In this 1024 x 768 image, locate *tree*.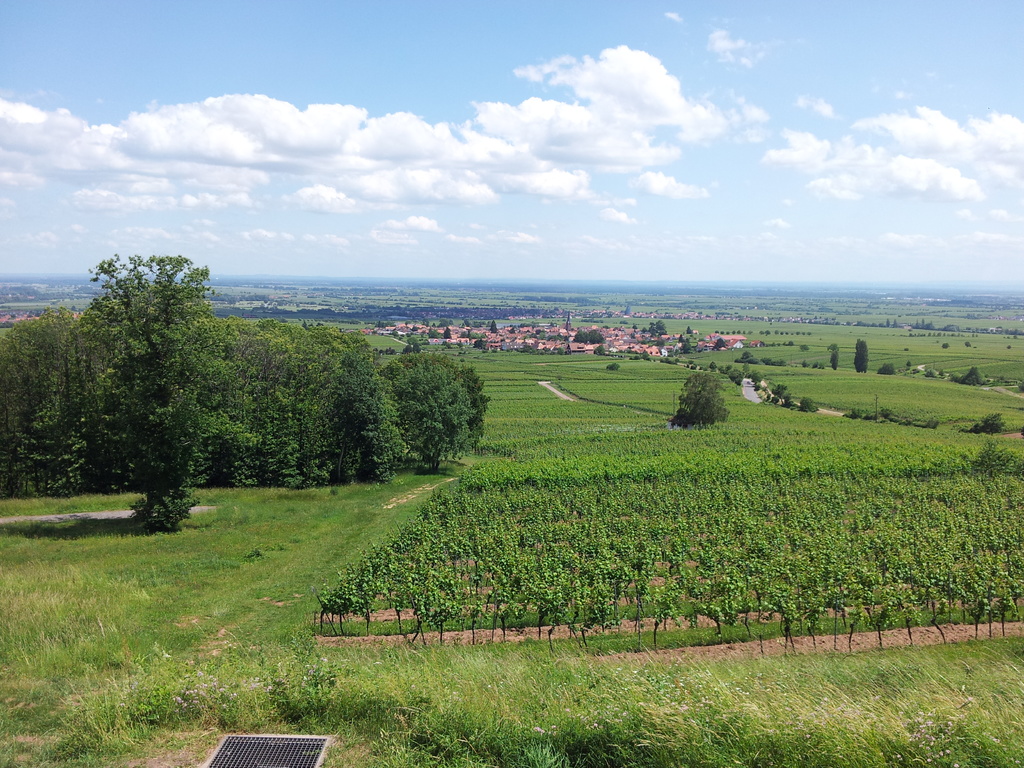
Bounding box: region(642, 321, 664, 337).
